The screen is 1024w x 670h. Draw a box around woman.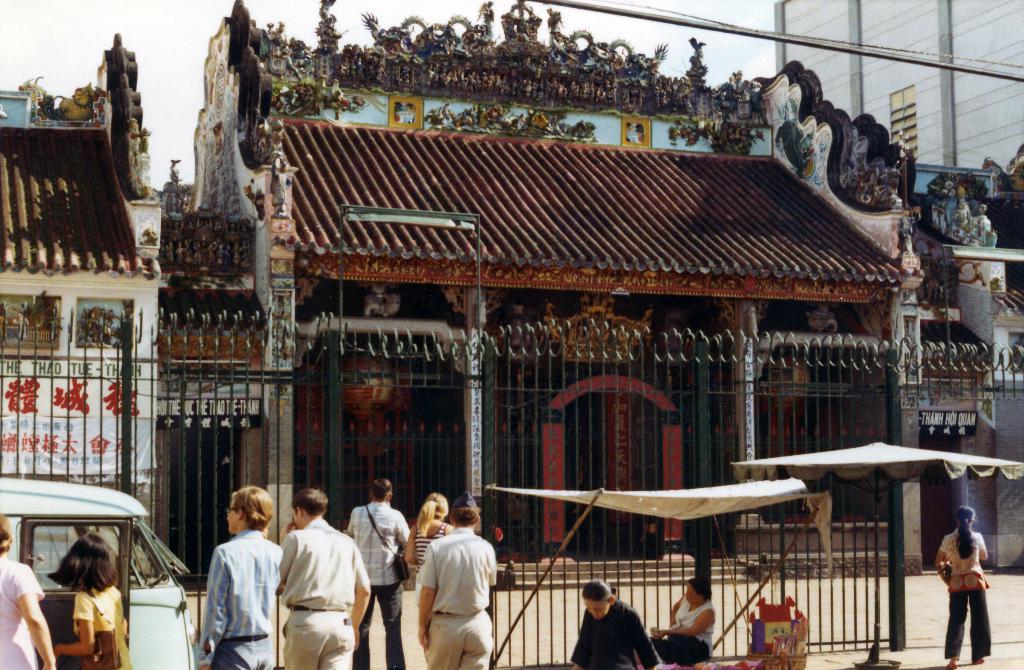
566:575:654:669.
